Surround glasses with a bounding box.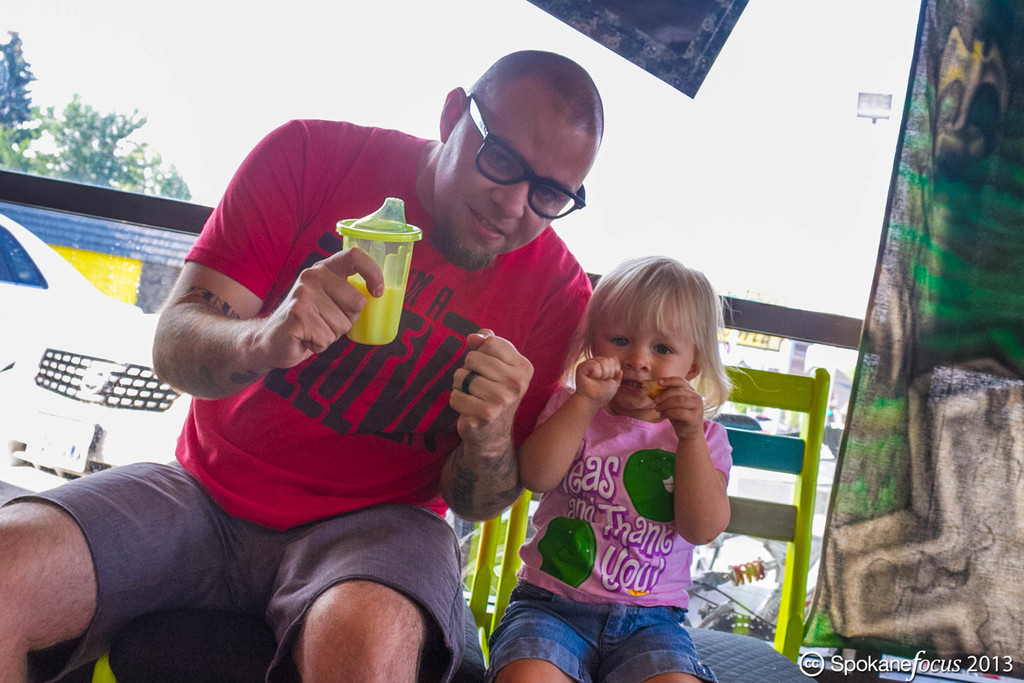
(454, 84, 591, 229).
